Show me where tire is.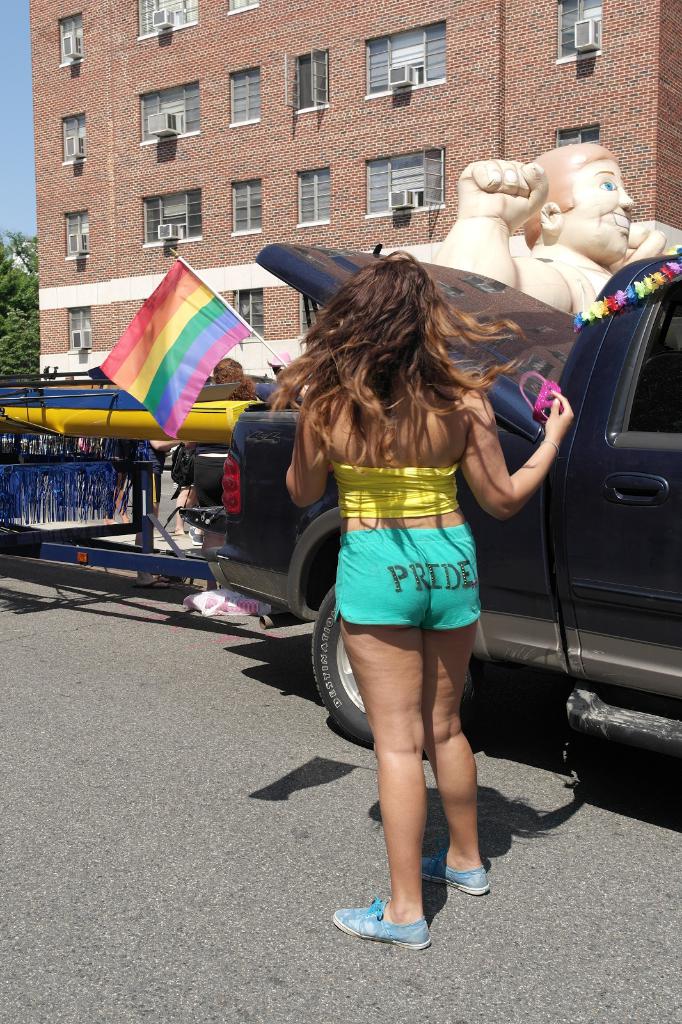
tire is at l=309, t=579, r=473, b=744.
